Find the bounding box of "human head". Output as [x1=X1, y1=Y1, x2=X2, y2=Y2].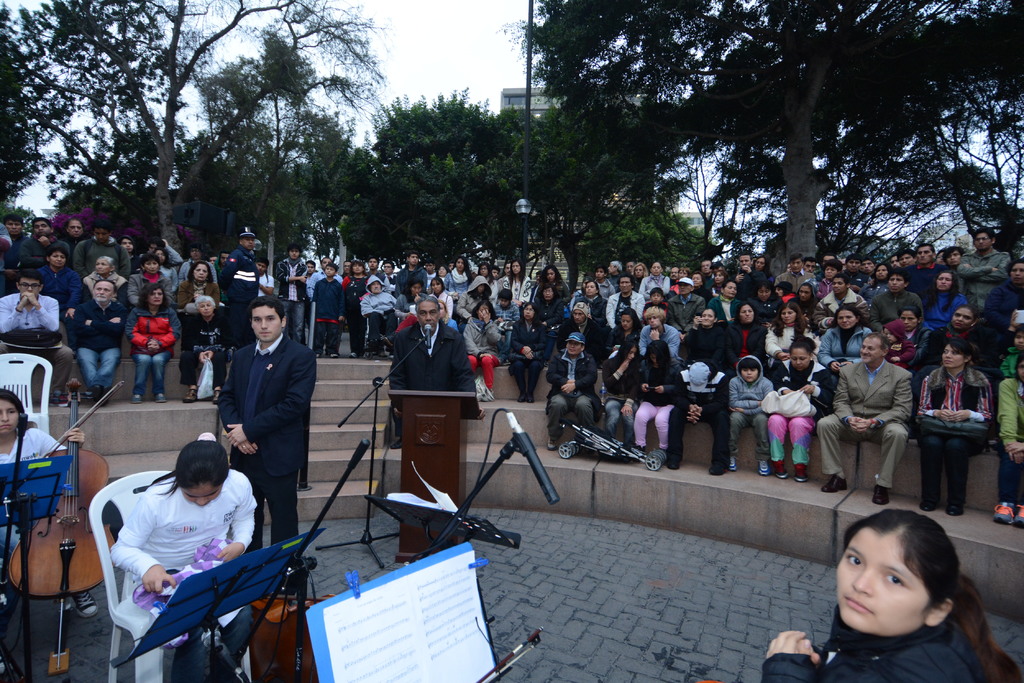
[x1=0, y1=389, x2=27, y2=436].
